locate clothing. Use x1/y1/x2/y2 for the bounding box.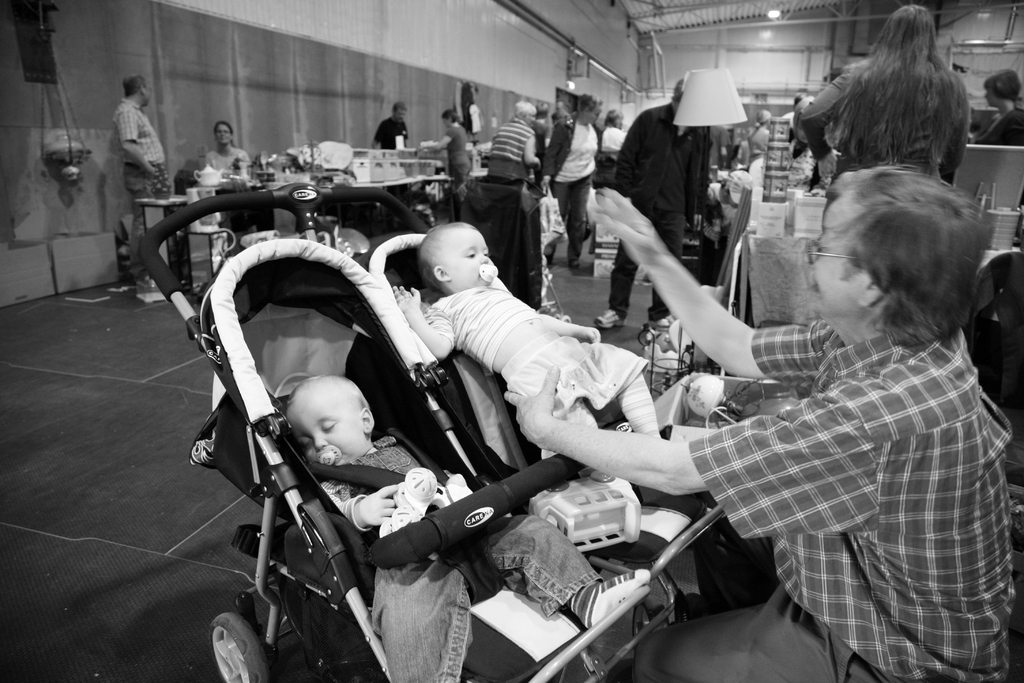
648/239/1017/666.
